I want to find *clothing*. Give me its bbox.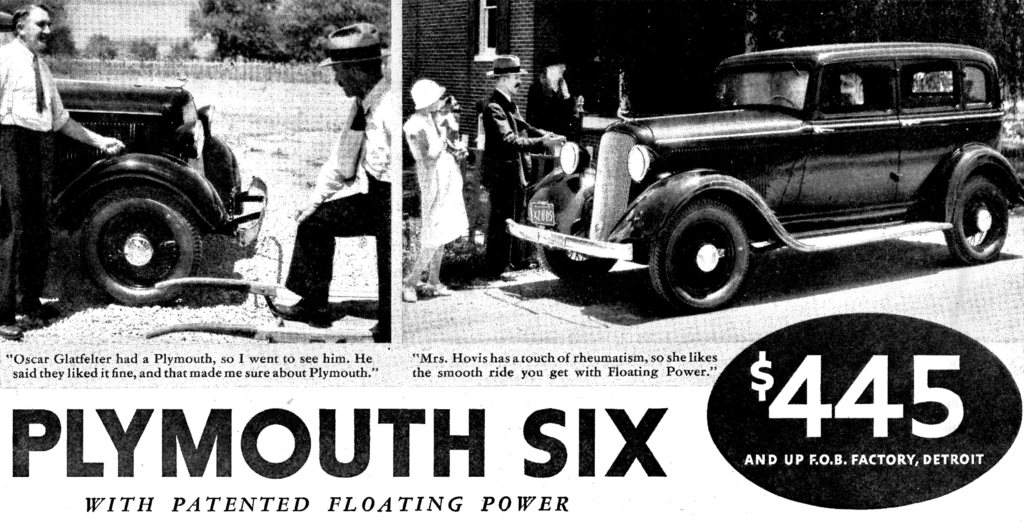
[0,35,69,322].
